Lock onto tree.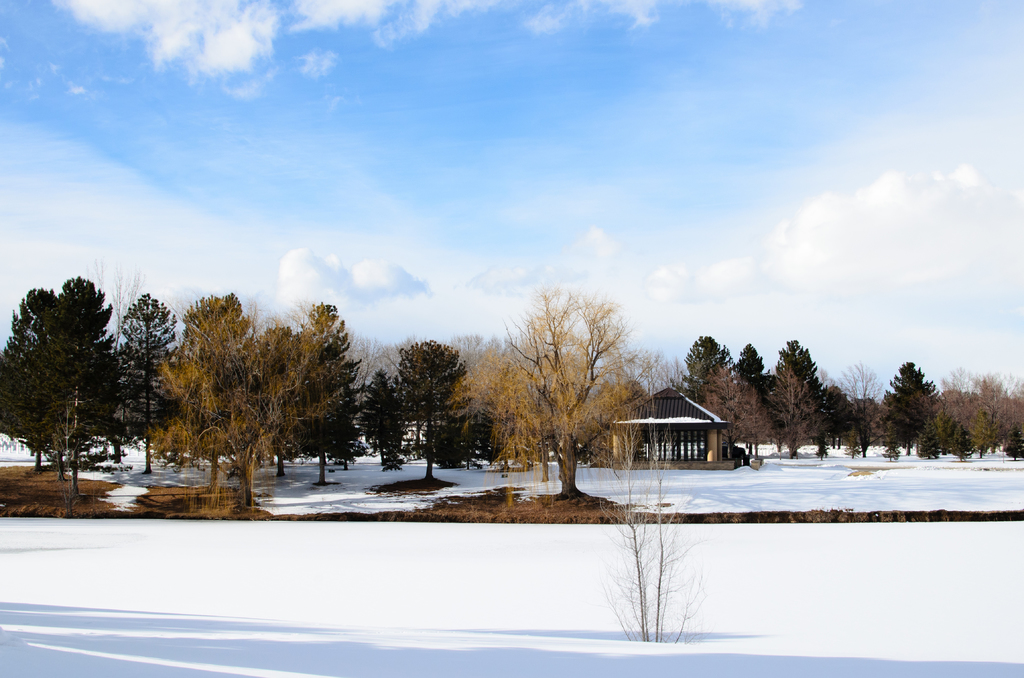
Locked: l=403, t=333, r=460, b=490.
